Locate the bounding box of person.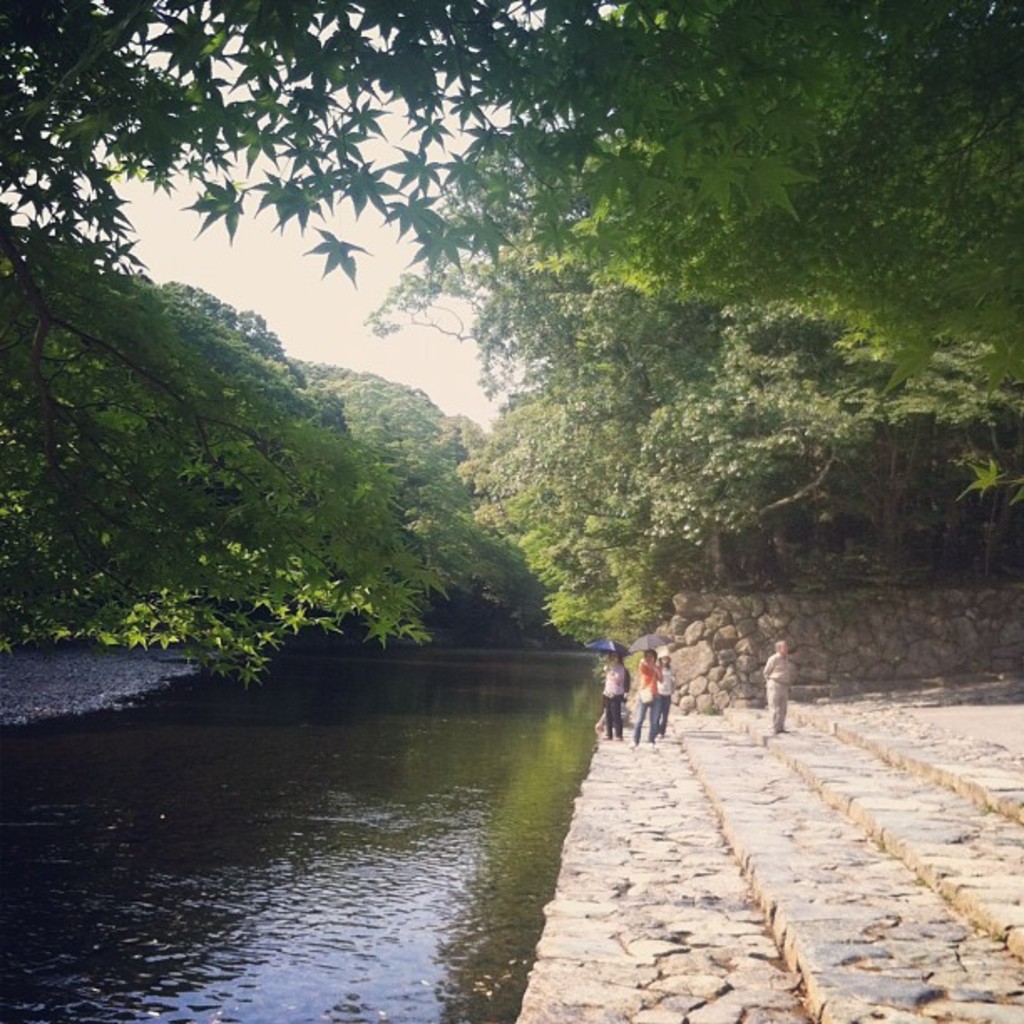
Bounding box: [654, 646, 679, 733].
